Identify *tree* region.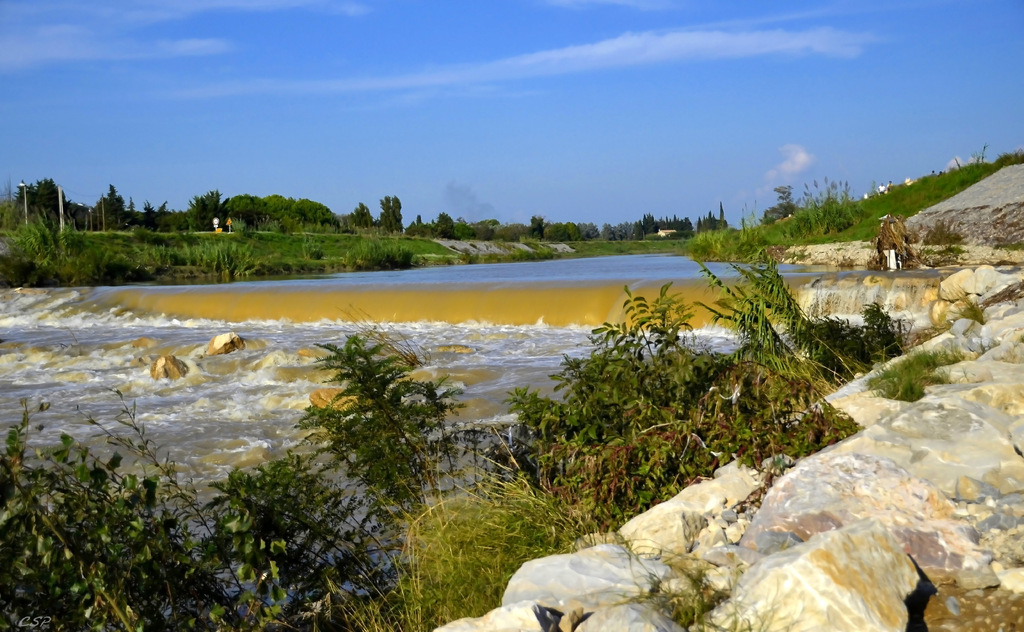
Region: {"x1": 347, "y1": 200, "x2": 373, "y2": 228}.
